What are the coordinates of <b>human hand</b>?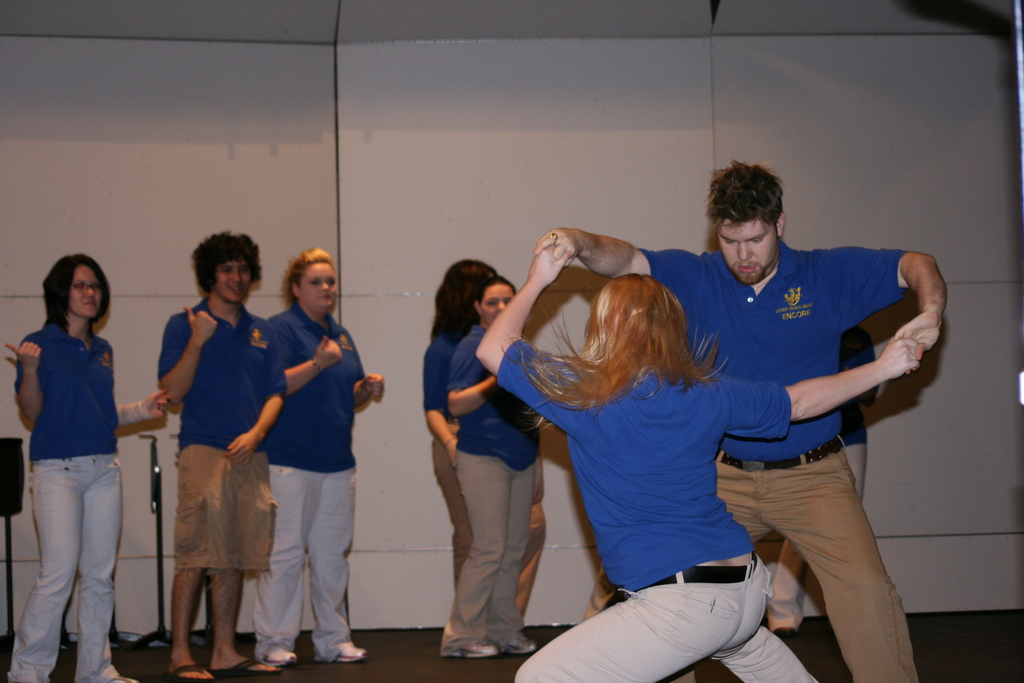
442:438:454:468.
